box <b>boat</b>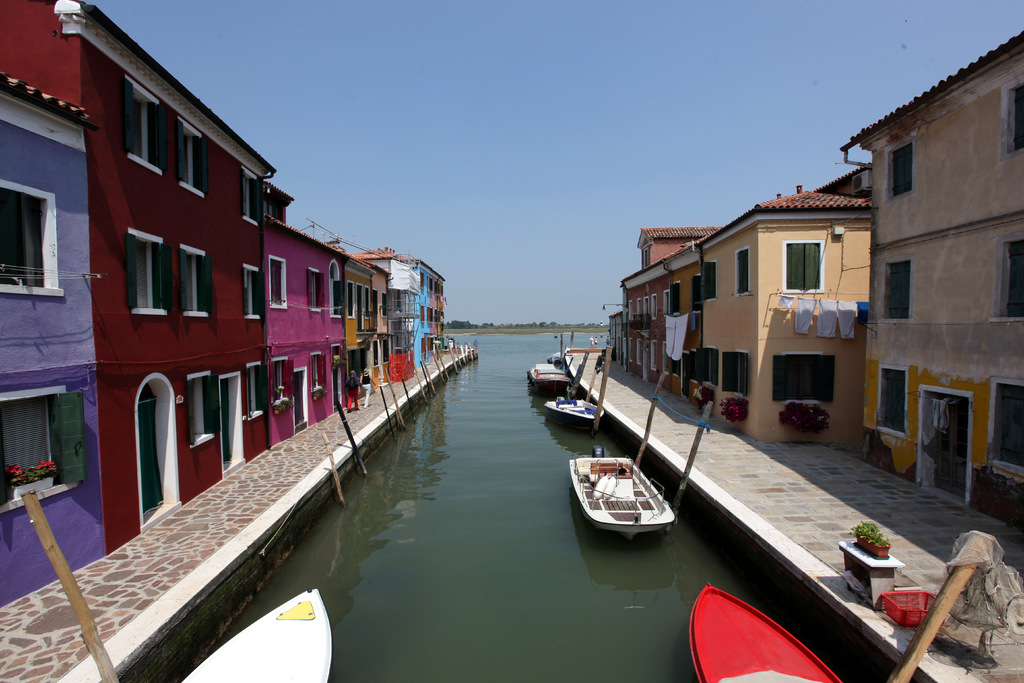
bbox(529, 361, 573, 394)
